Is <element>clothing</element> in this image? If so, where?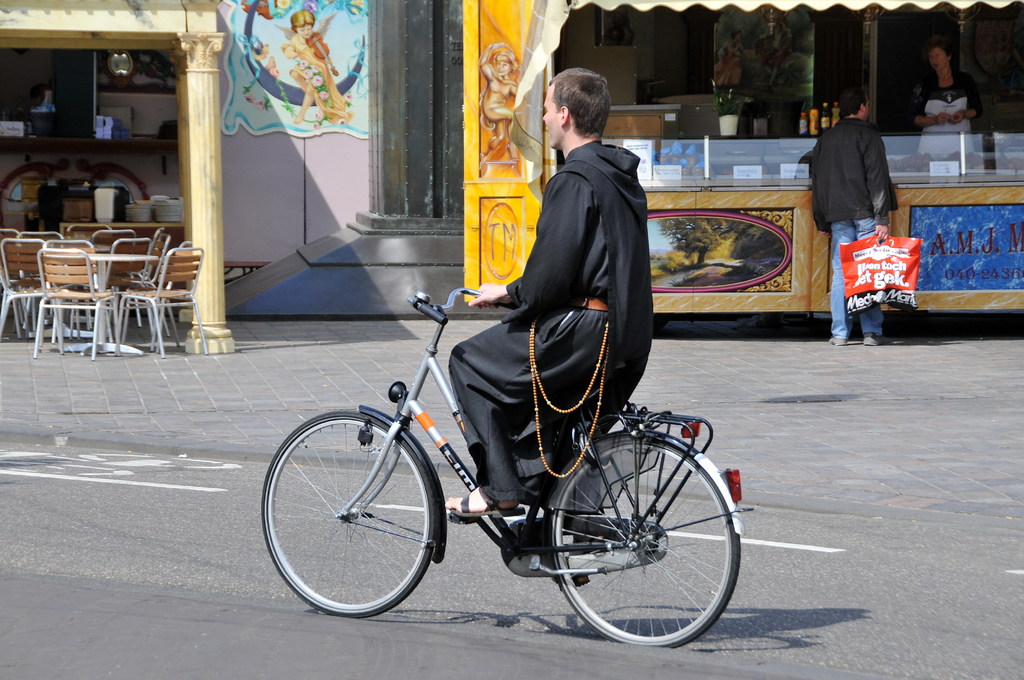
Yes, at crop(900, 67, 992, 151).
